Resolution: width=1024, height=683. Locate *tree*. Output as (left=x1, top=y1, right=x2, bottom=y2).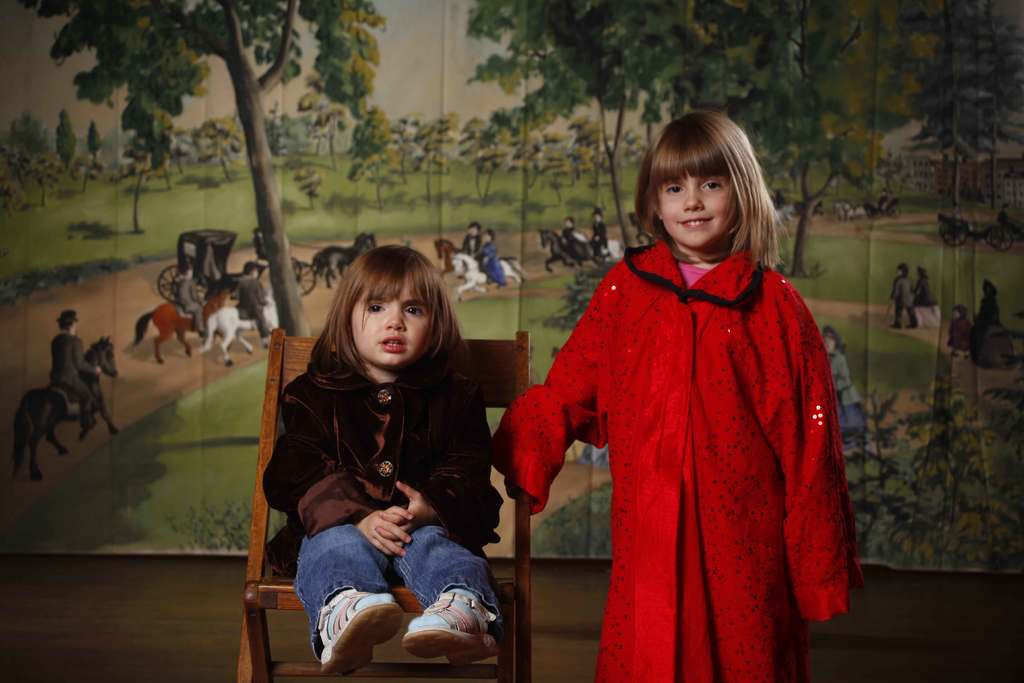
(left=463, top=0, right=881, bottom=306).
